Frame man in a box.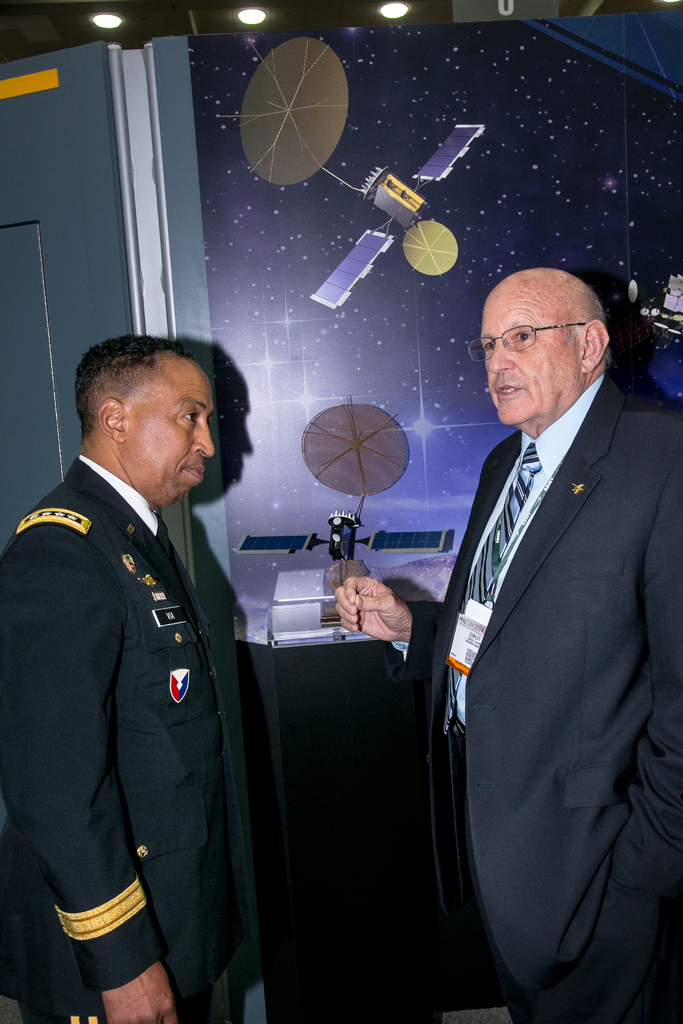
box(331, 266, 682, 1023).
